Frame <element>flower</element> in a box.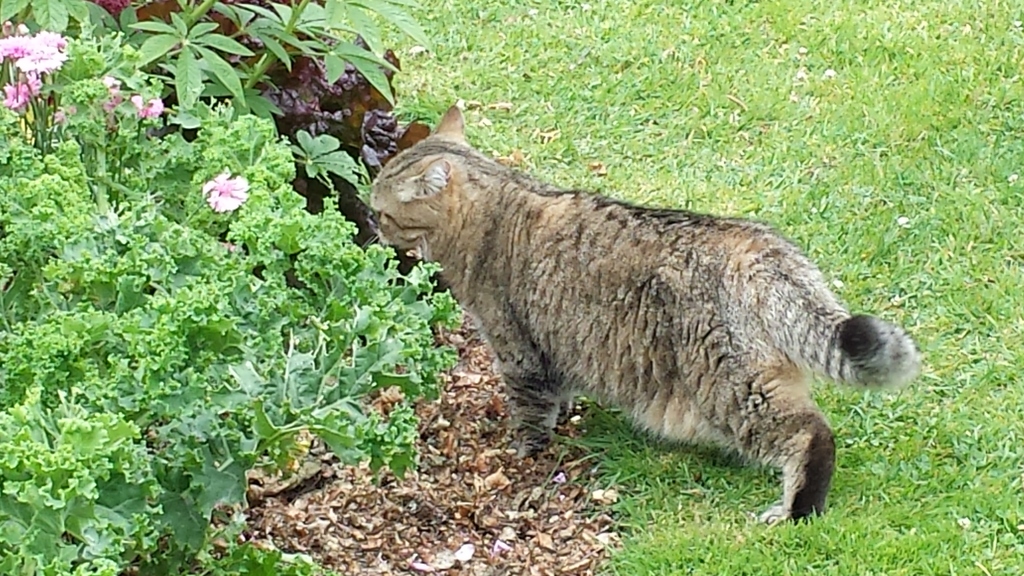
<bbox>101, 75, 124, 111</bbox>.
